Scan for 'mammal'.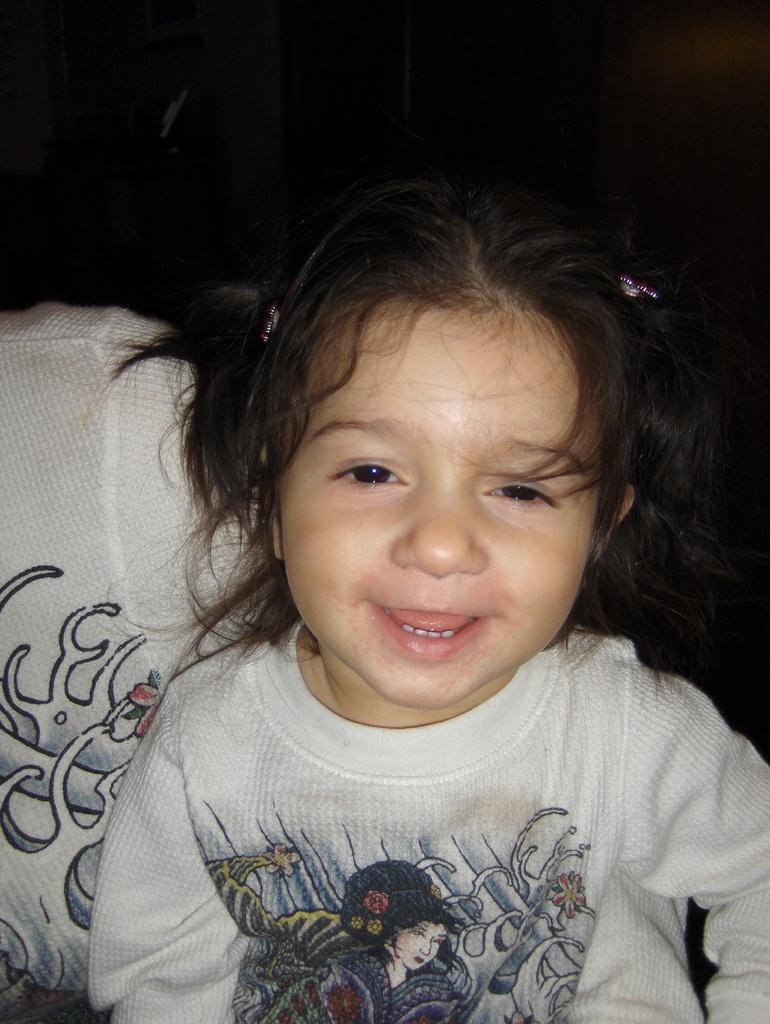
Scan result: l=0, t=156, r=769, b=997.
